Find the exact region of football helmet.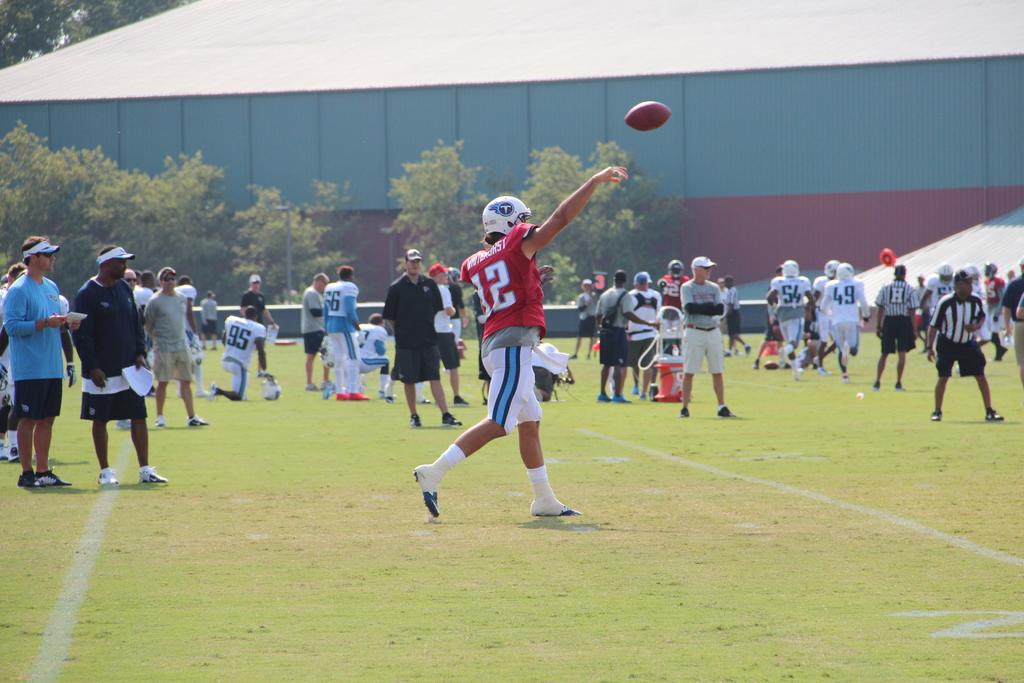
Exact region: 60, 293, 68, 313.
